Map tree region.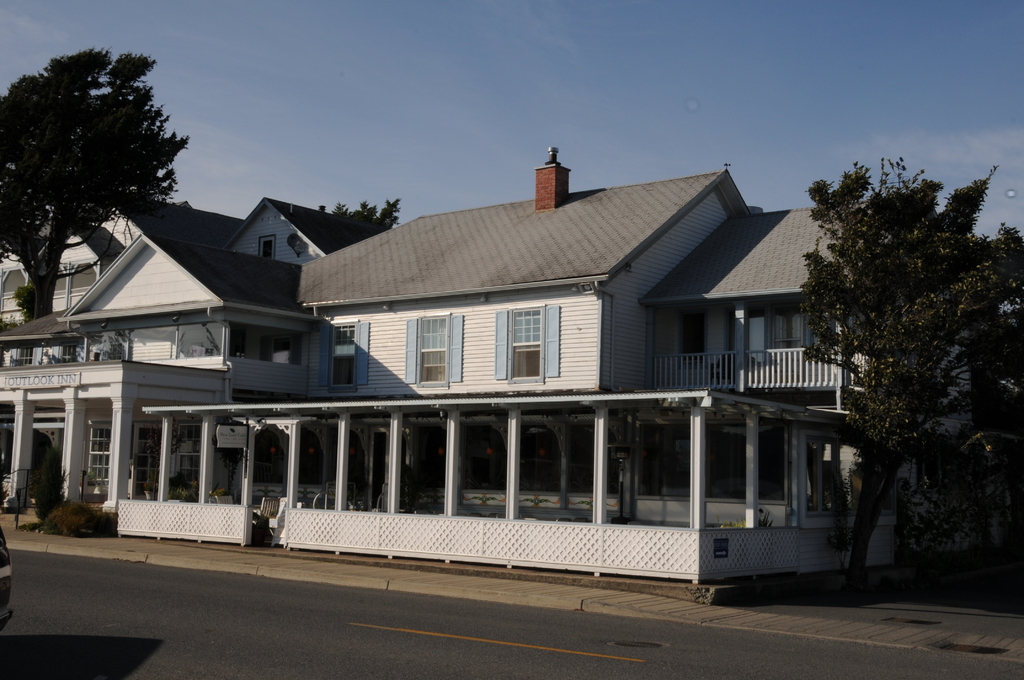
Mapped to locate(12, 33, 189, 288).
